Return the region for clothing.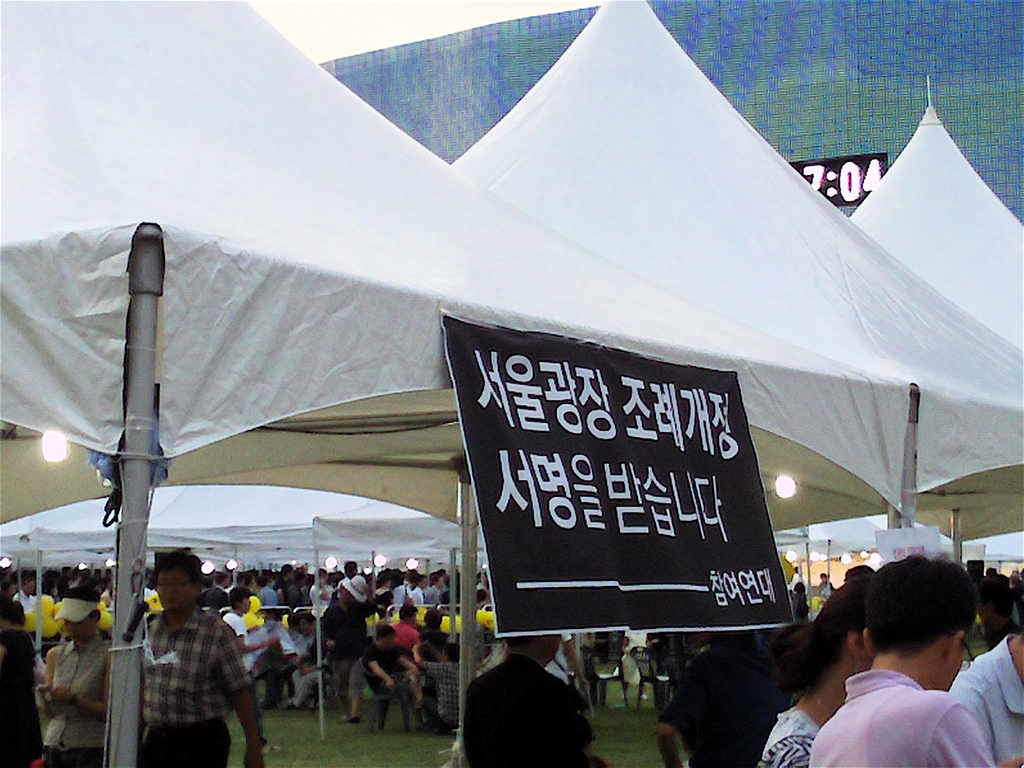
bbox=[367, 580, 396, 610].
